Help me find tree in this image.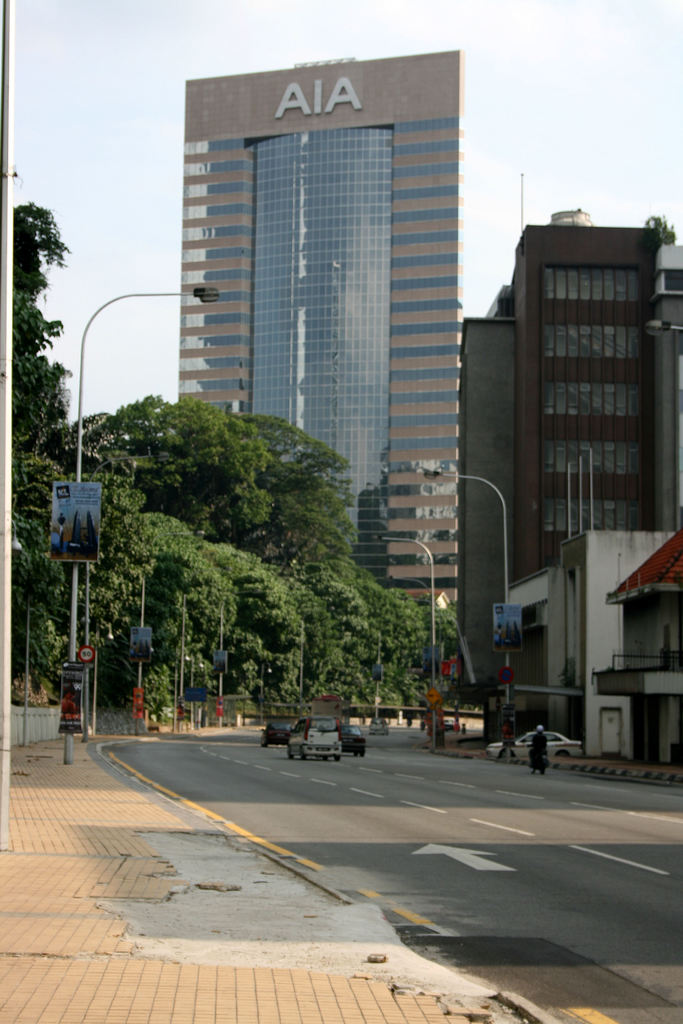
Found it: 54, 387, 365, 557.
